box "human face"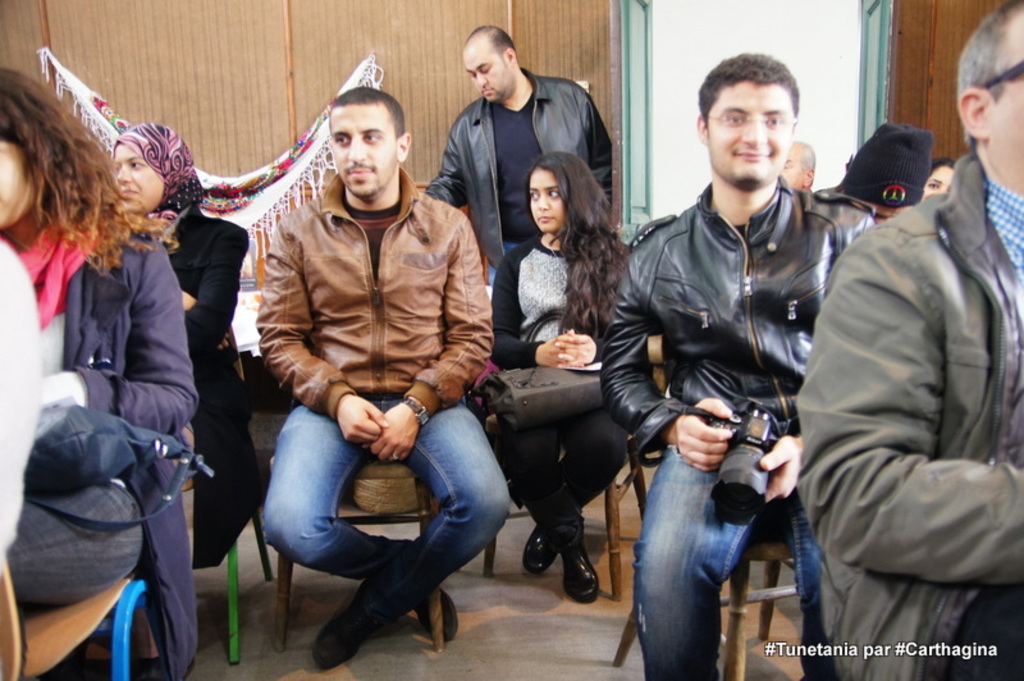
334/100/398/197
